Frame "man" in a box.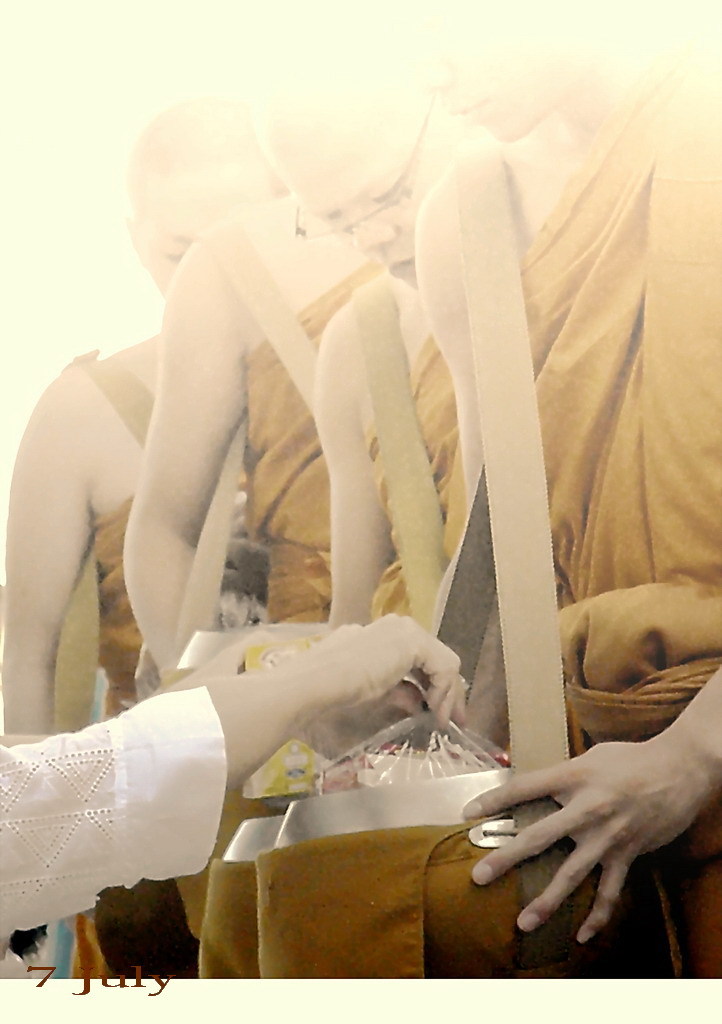
{"x1": 375, "y1": 0, "x2": 721, "y2": 975}.
